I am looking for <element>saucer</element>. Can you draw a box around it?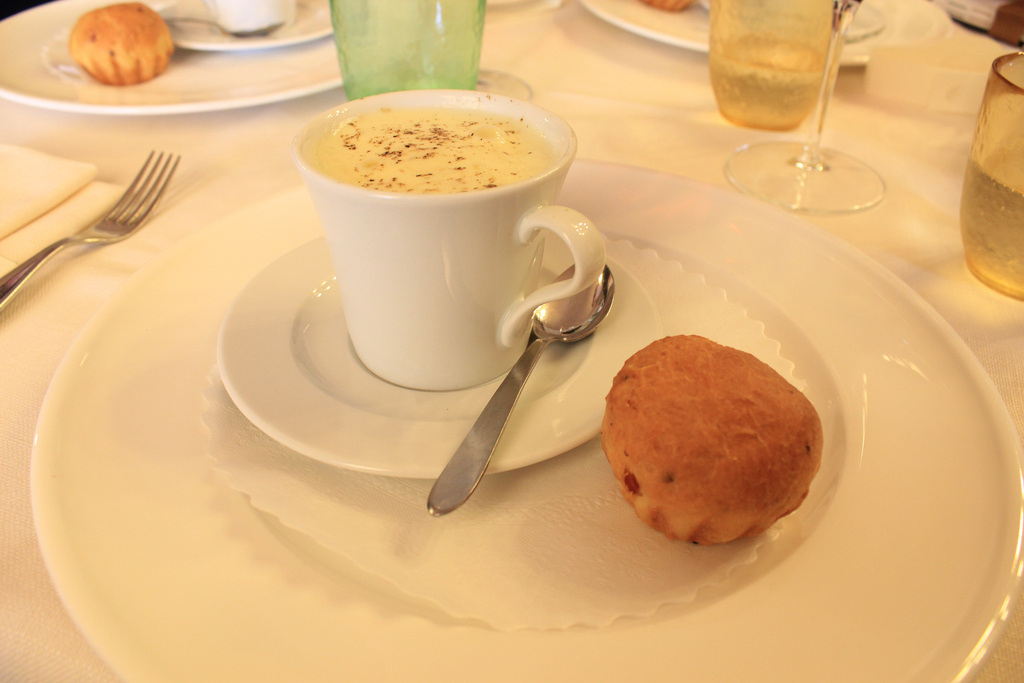
Sure, the bounding box is l=158, t=0, r=333, b=46.
